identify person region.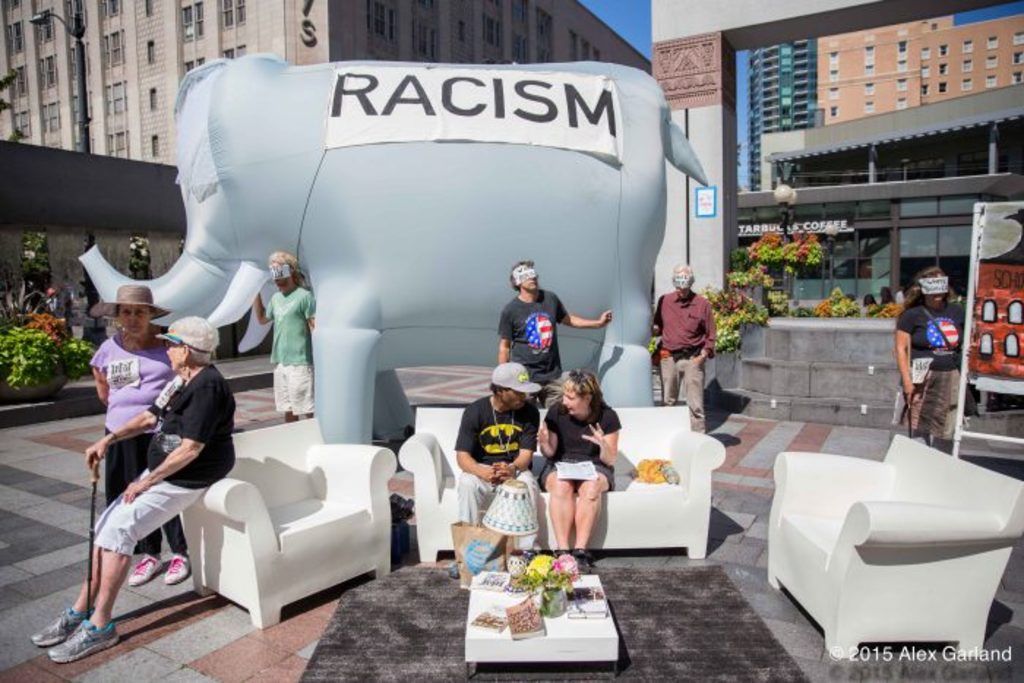
Region: 543, 371, 622, 569.
